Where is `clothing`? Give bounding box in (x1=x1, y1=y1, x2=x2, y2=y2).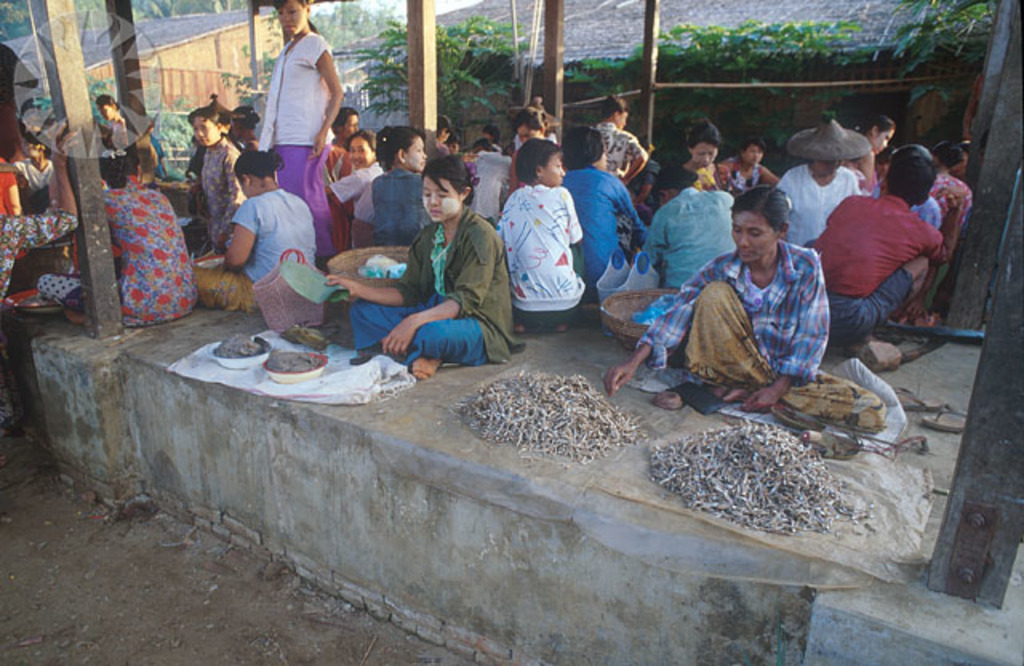
(x1=590, y1=122, x2=648, y2=184).
